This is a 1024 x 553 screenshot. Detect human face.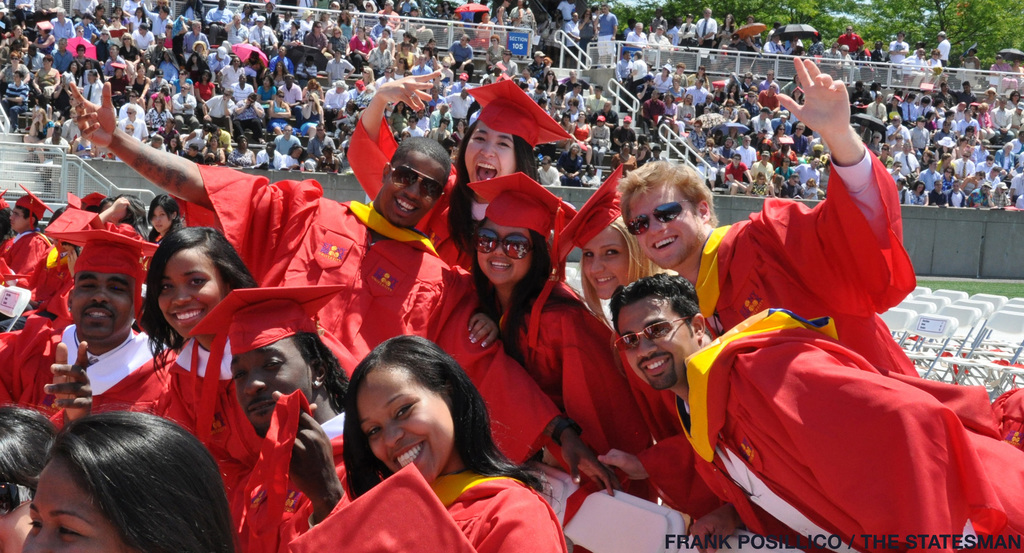
(622,179,705,273).
